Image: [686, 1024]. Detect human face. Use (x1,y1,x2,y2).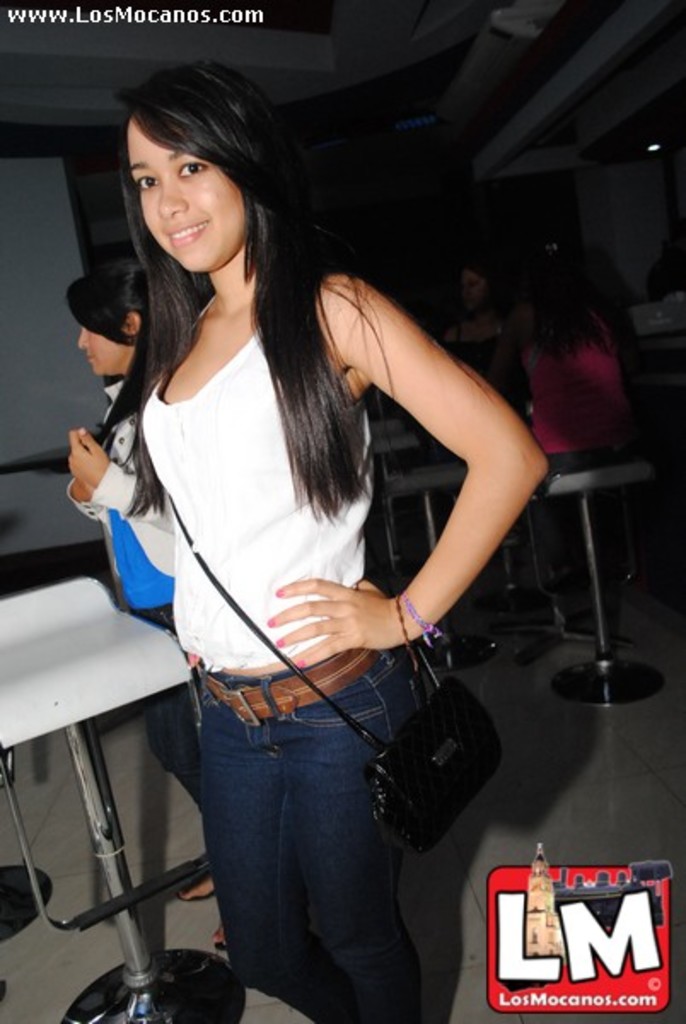
(77,304,135,364).
